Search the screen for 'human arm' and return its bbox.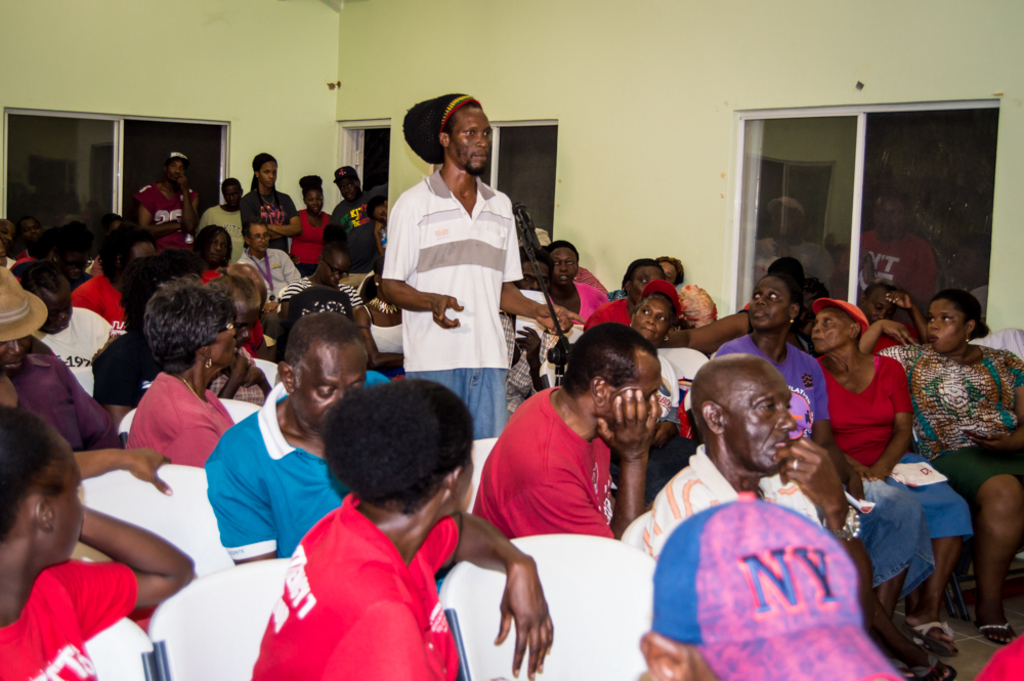
Found: (774, 437, 884, 591).
